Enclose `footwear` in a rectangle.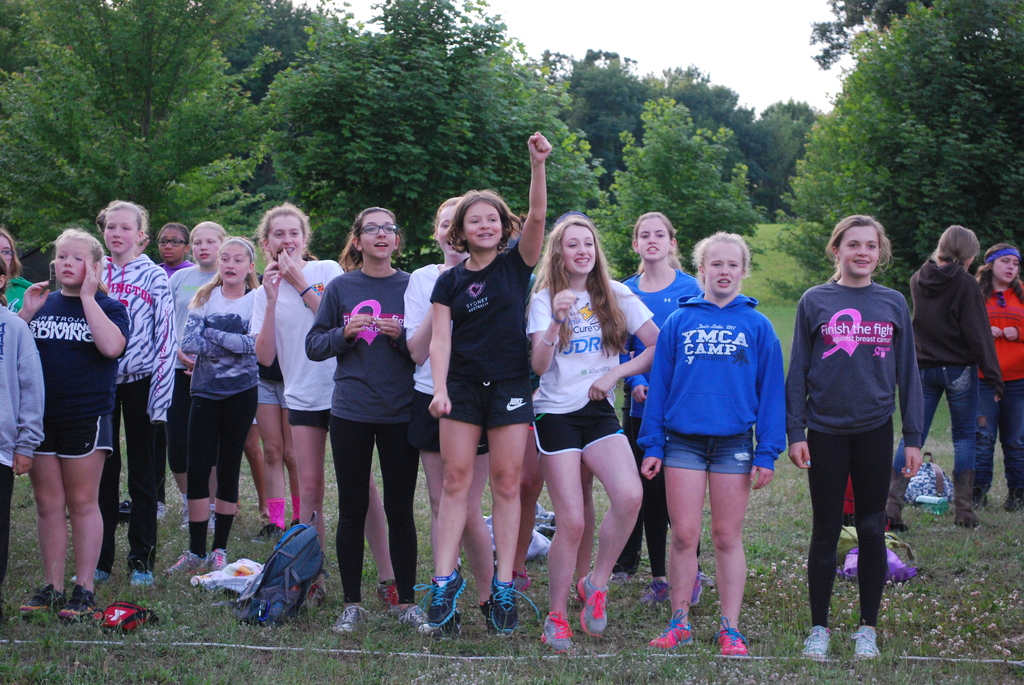
l=491, t=573, r=545, b=636.
